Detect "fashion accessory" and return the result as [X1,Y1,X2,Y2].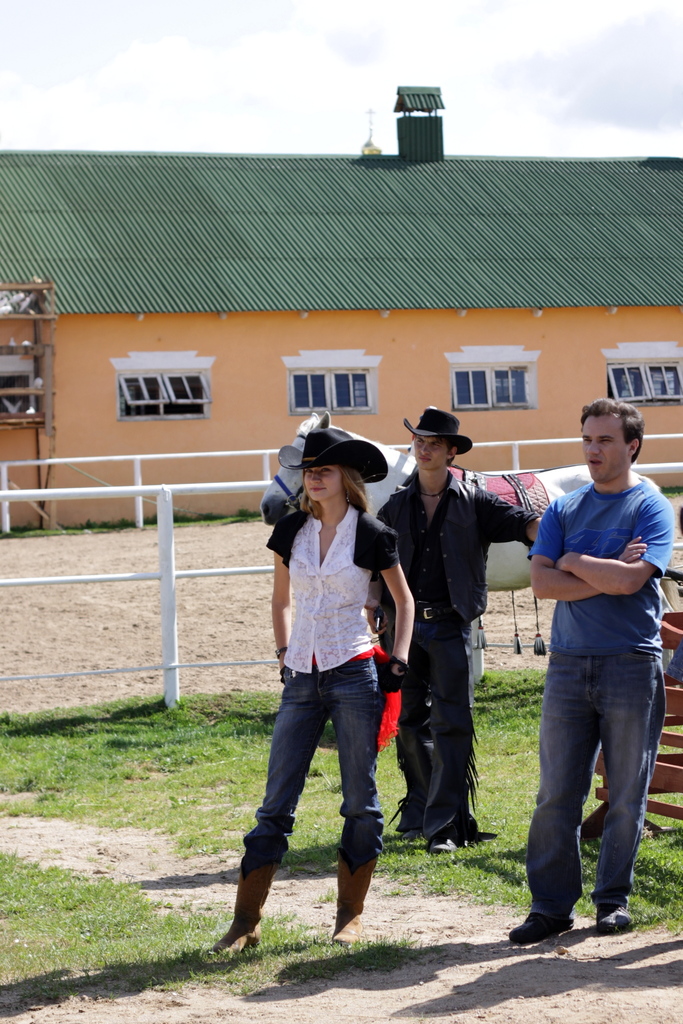
[378,652,410,692].
